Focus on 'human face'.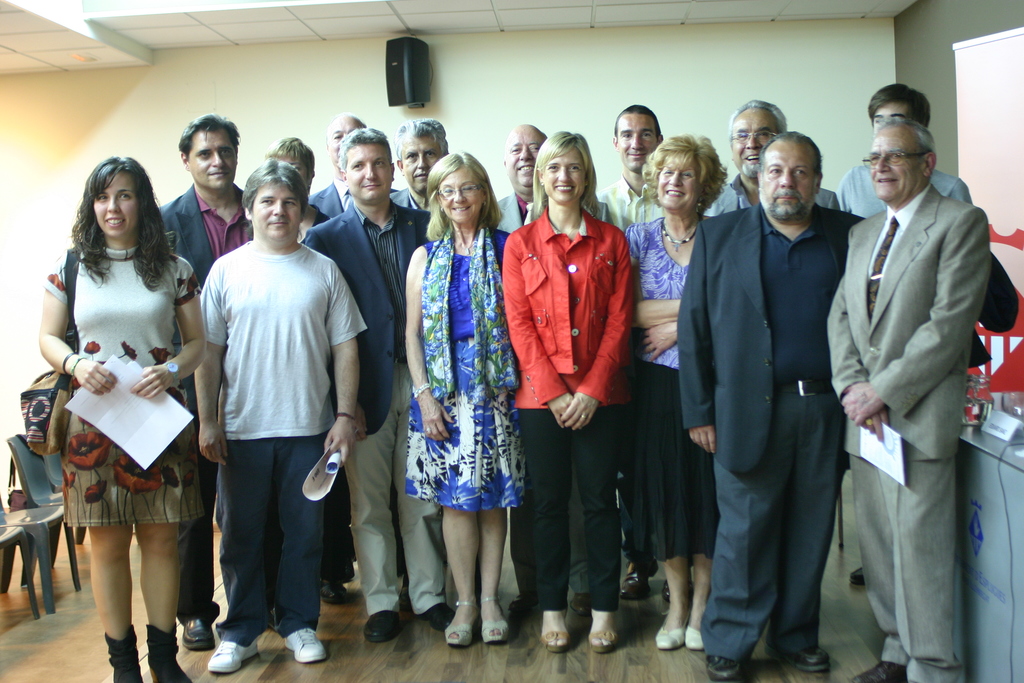
Focused at Rect(874, 99, 908, 128).
